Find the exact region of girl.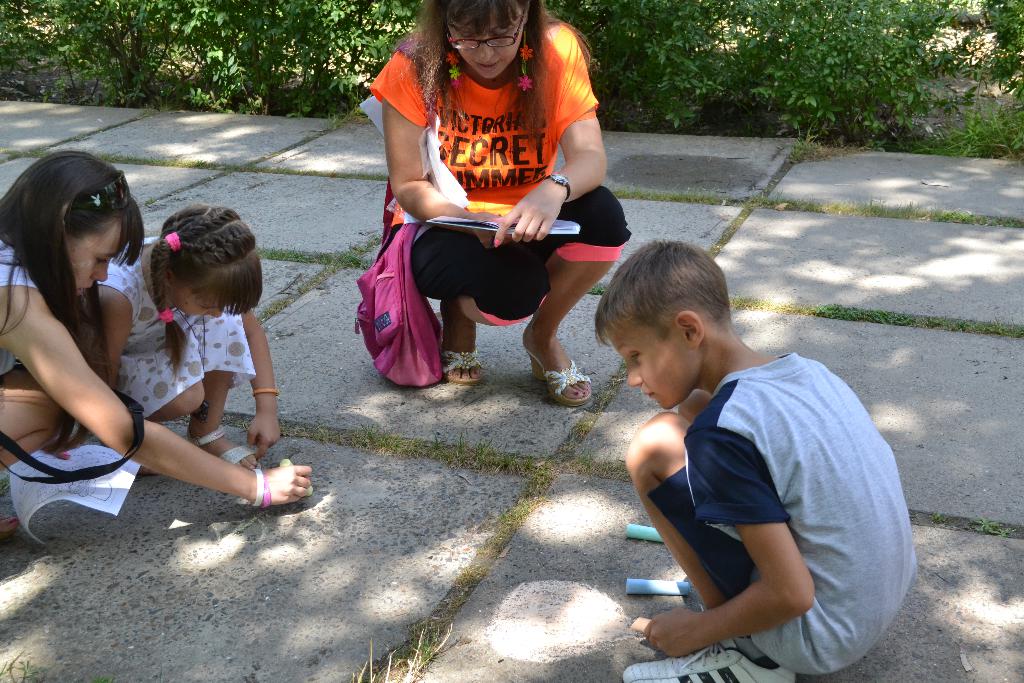
Exact region: region(0, 151, 312, 532).
